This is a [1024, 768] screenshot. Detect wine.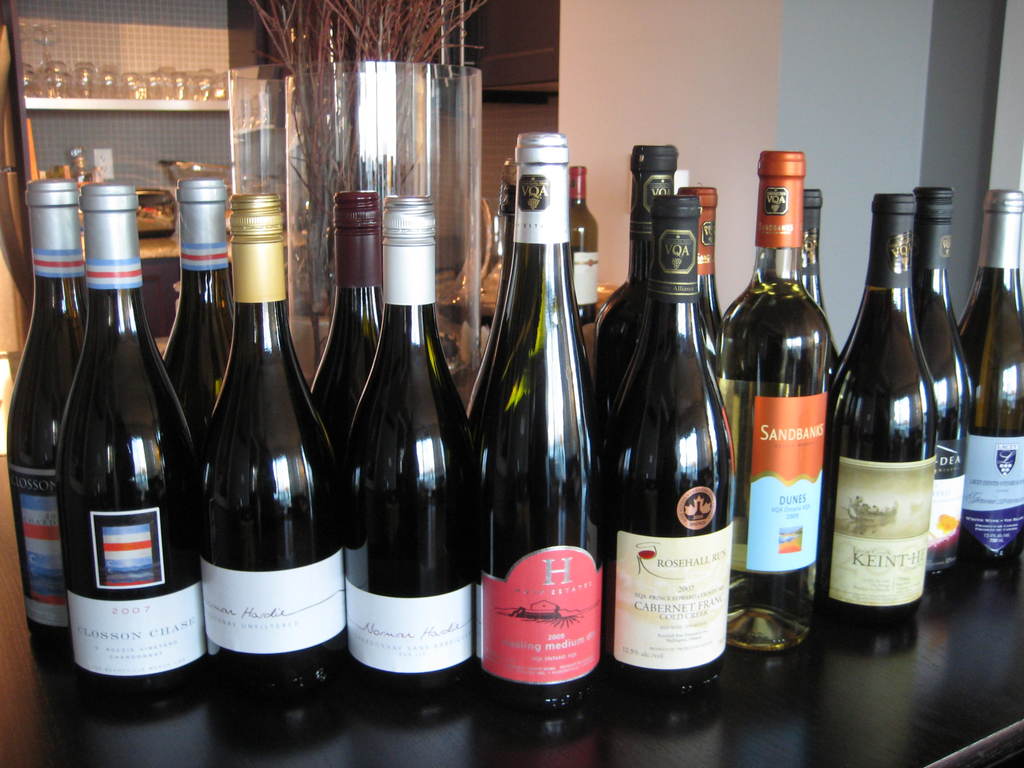
x1=950, y1=189, x2=1023, y2=558.
